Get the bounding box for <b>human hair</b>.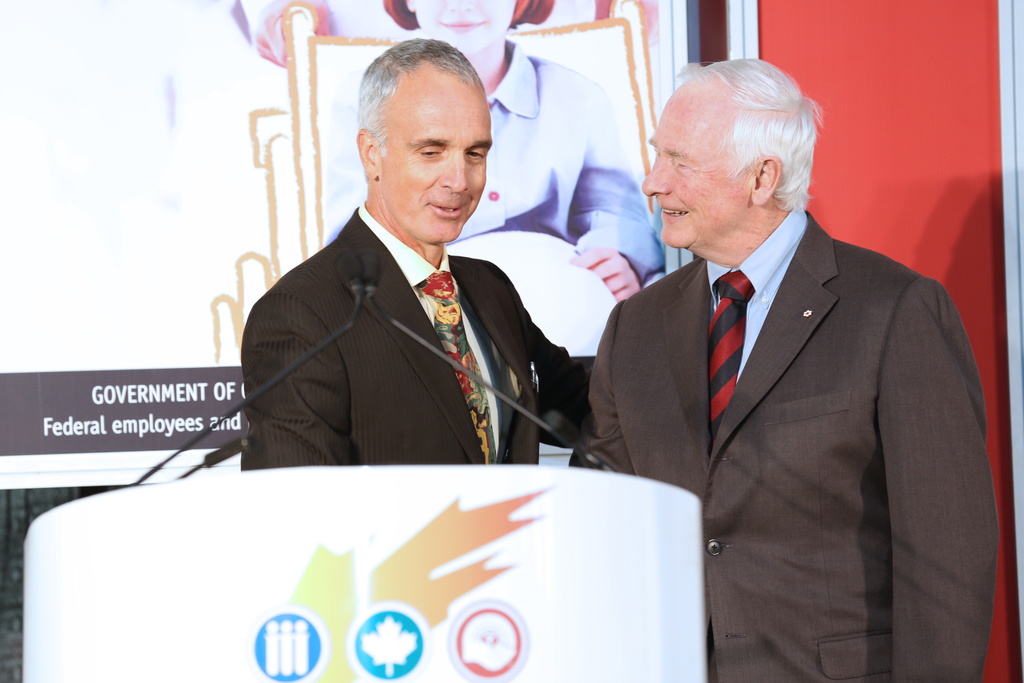
bbox=(356, 37, 488, 183).
